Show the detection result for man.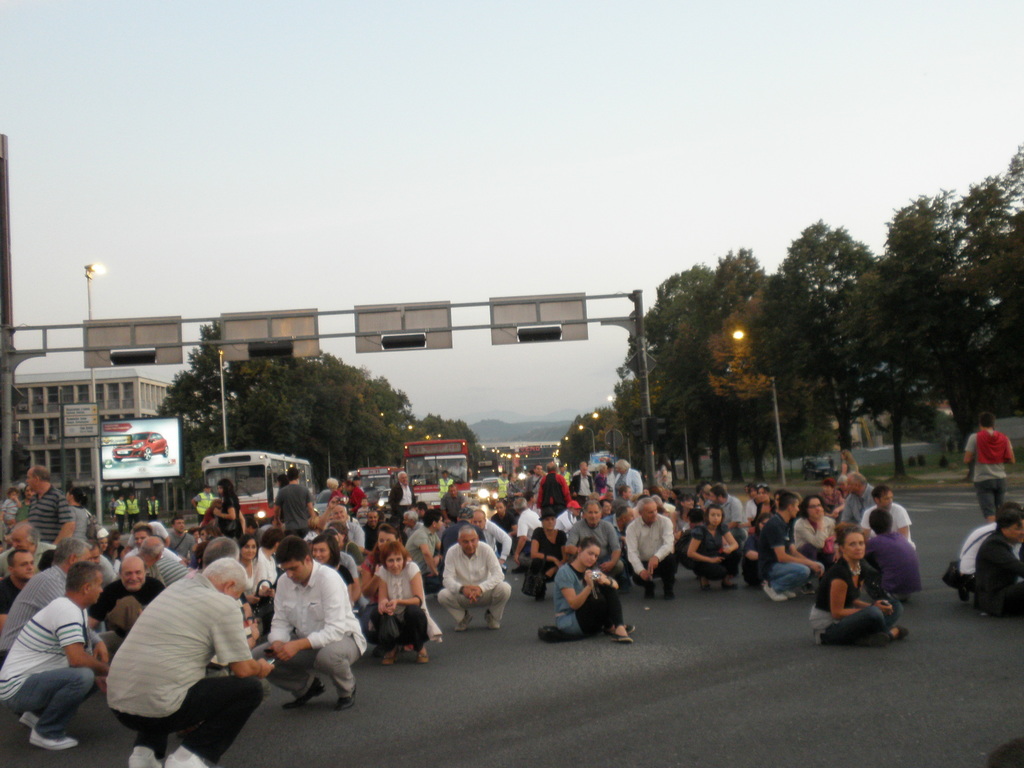
<bbox>565, 500, 622, 575</bbox>.
